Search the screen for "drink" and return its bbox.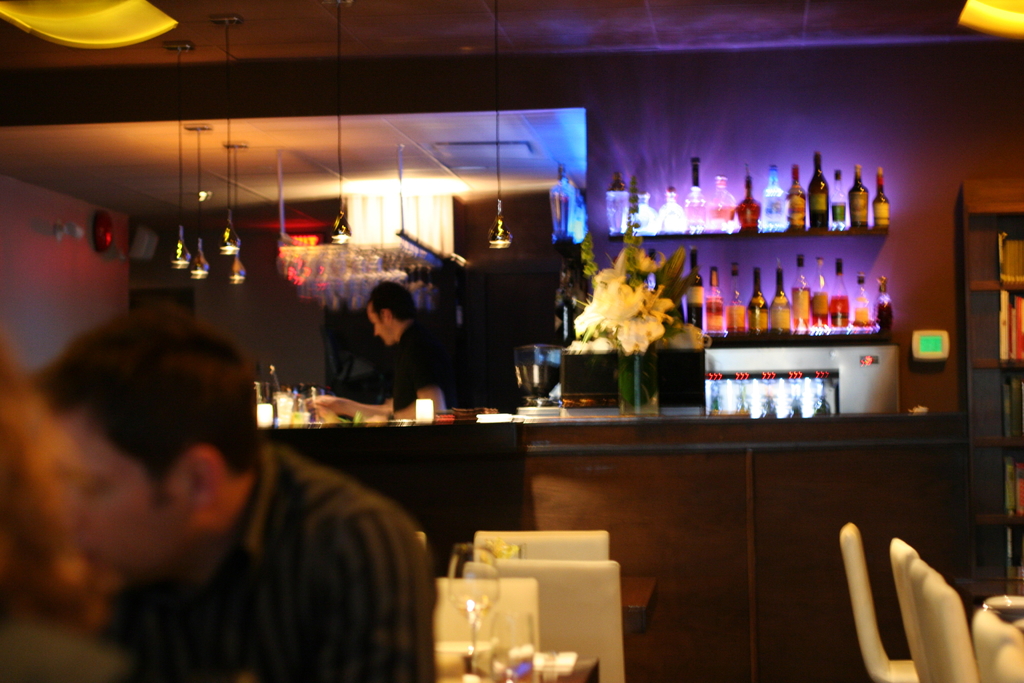
Found: (848, 165, 870, 228).
